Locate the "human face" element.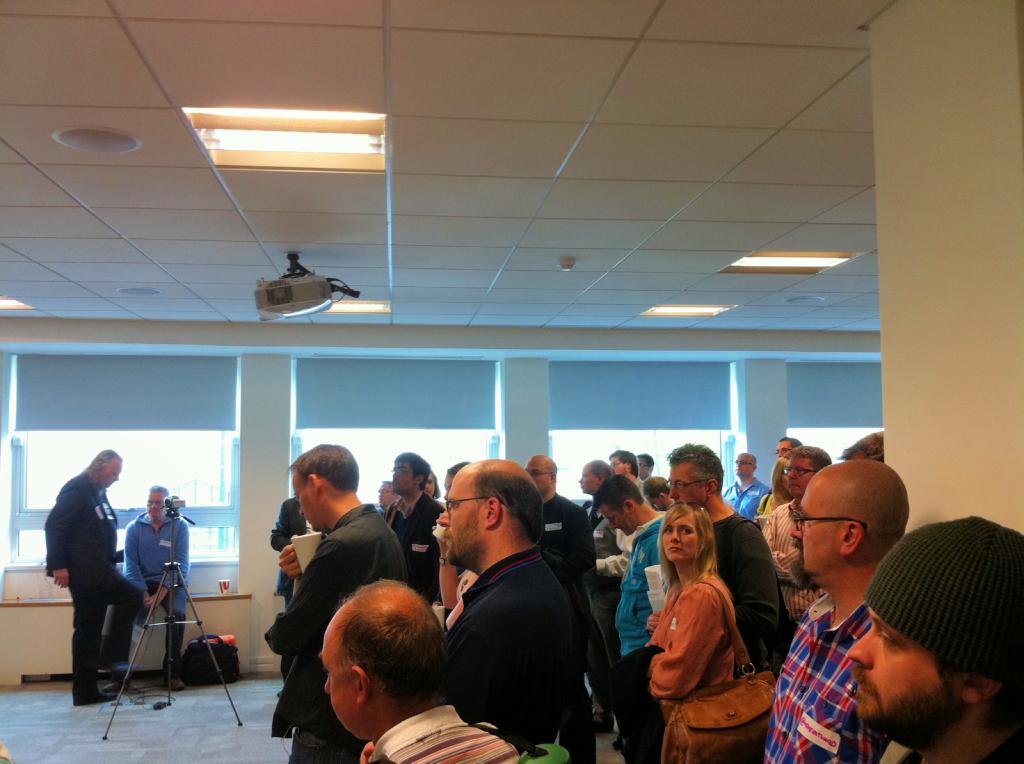
Element bbox: 840 603 982 745.
